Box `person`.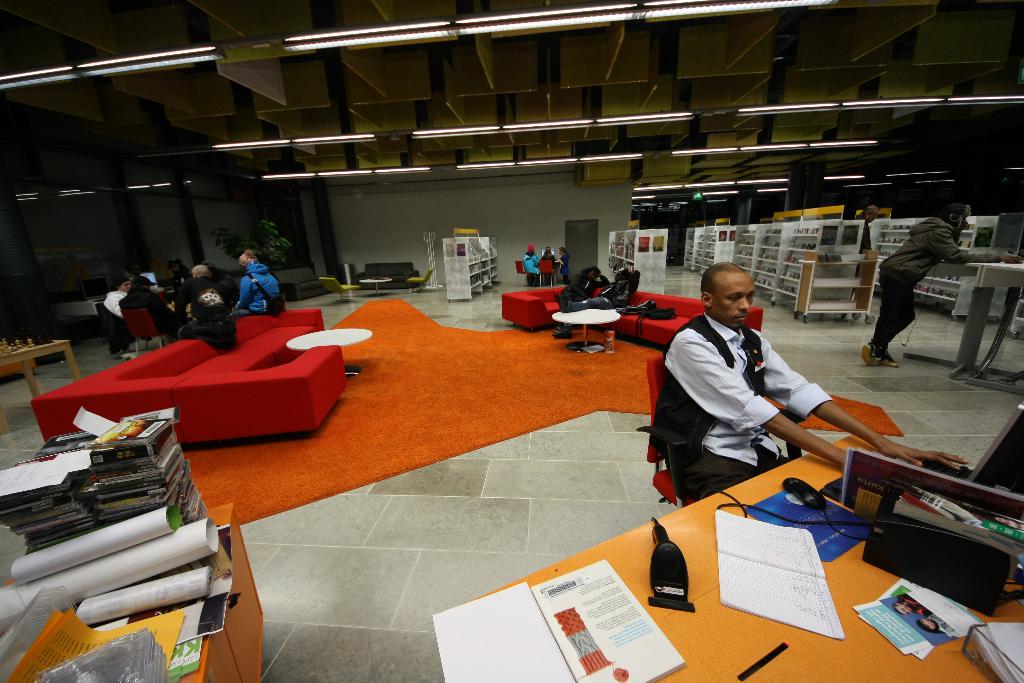
[left=155, top=263, right=230, bottom=357].
